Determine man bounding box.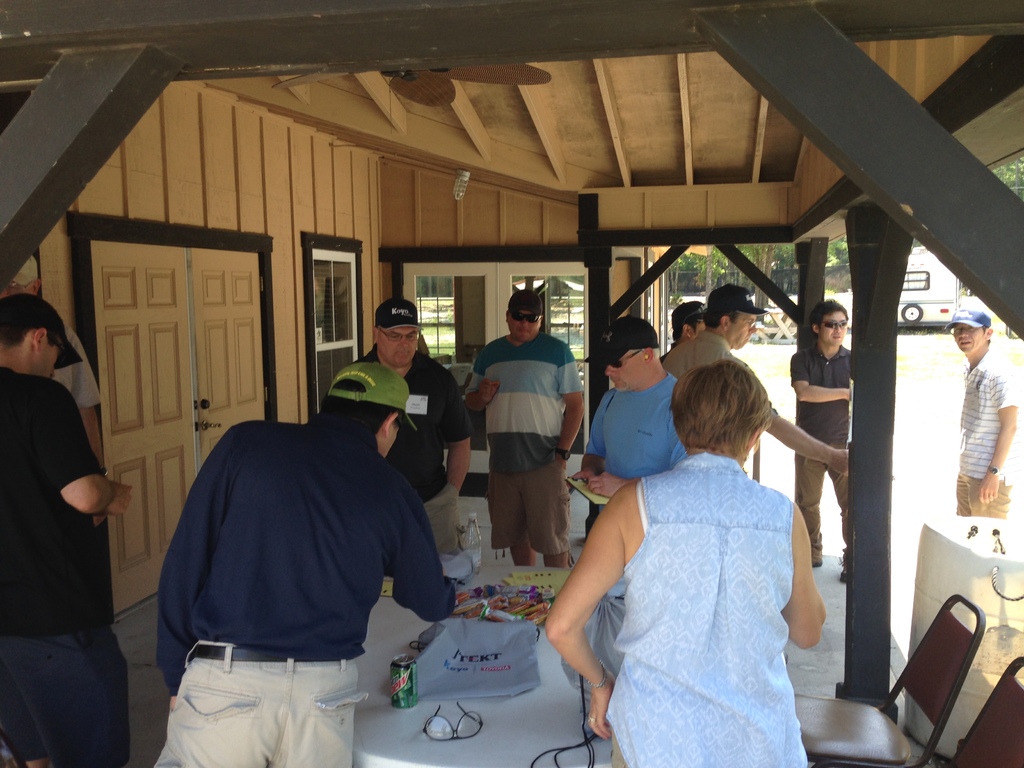
Determined: x1=351, y1=296, x2=474, y2=560.
